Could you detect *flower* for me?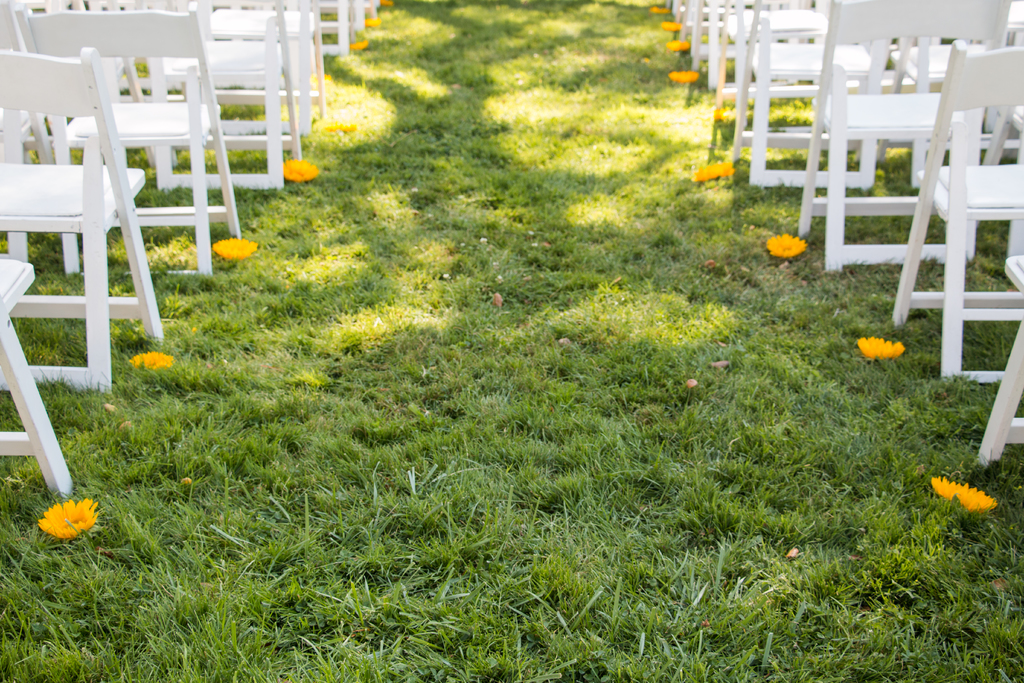
Detection result: (x1=764, y1=233, x2=808, y2=265).
